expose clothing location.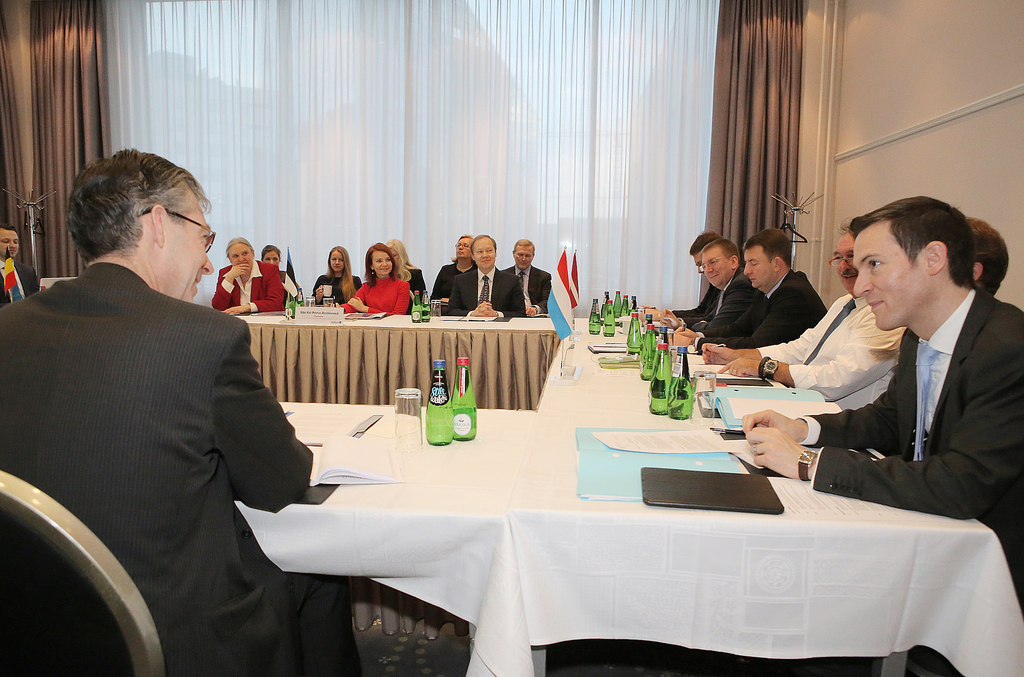
Exposed at (671,284,719,328).
